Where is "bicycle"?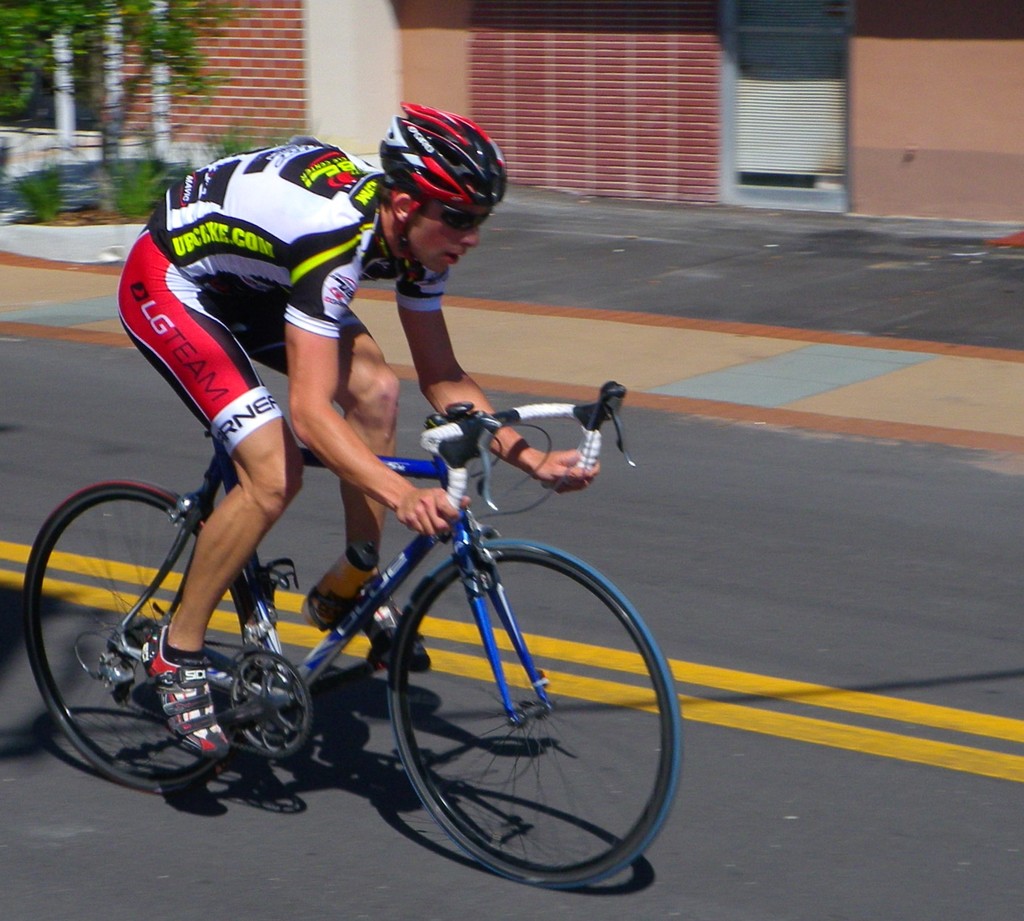
box(11, 353, 695, 887).
